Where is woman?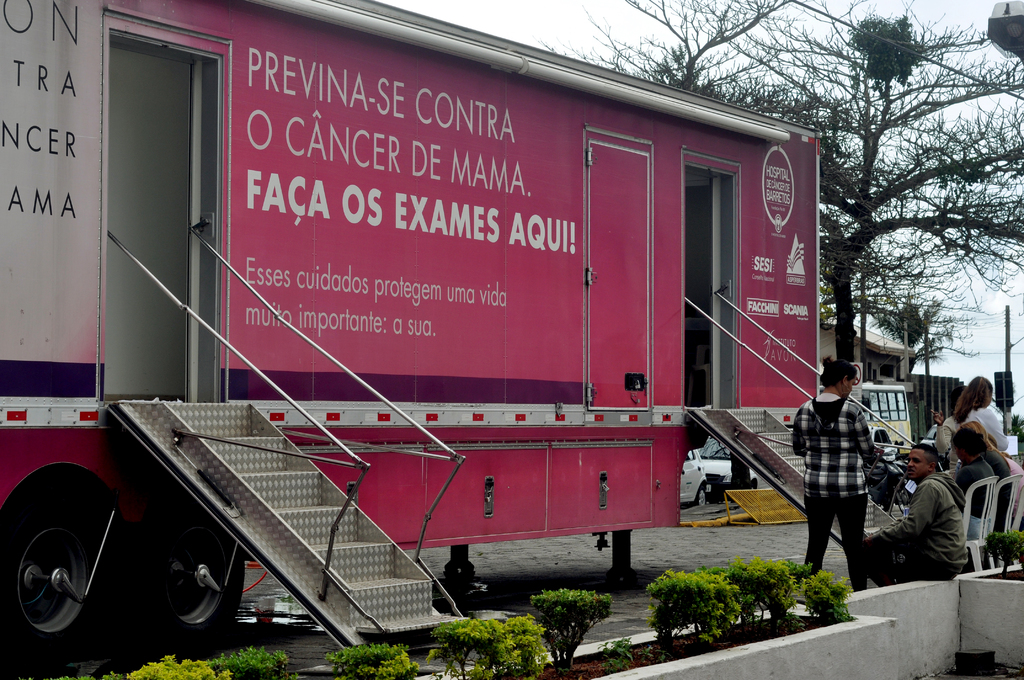
crop(789, 348, 886, 592).
